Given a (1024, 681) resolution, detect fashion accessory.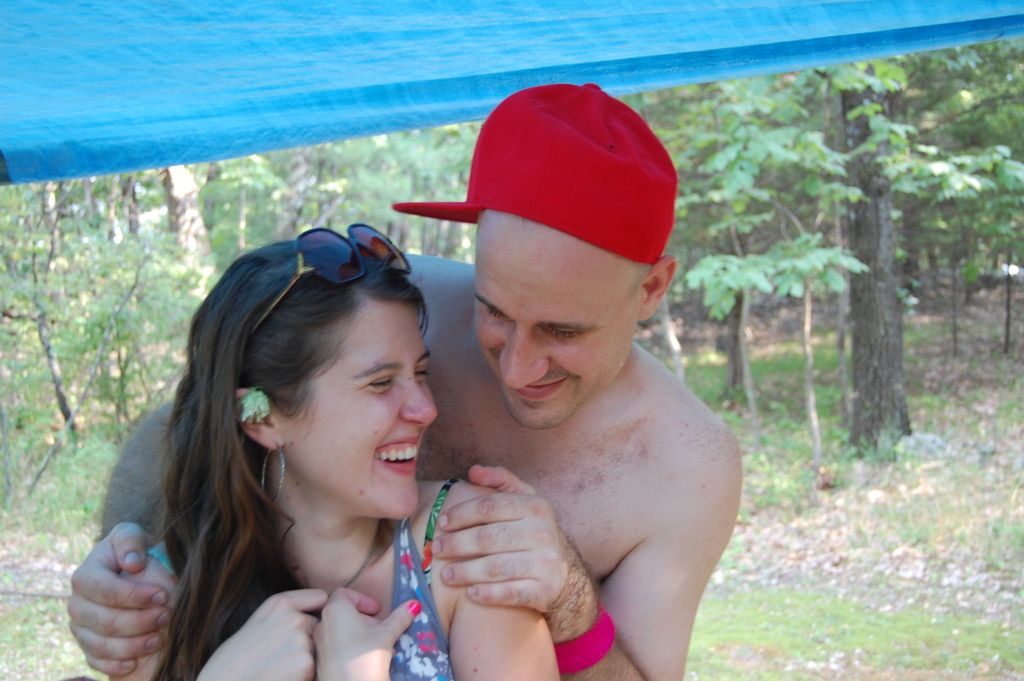
<region>240, 220, 409, 345</region>.
